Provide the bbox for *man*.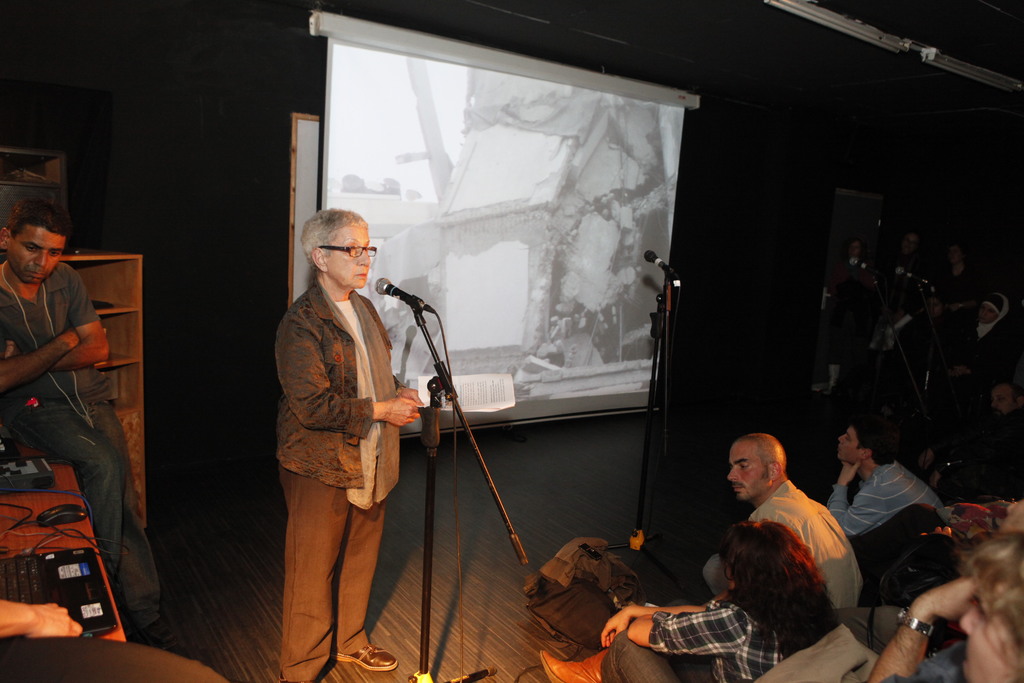
{"x1": 917, "y1": 377, "x2": 1023, "y2": 488}.
